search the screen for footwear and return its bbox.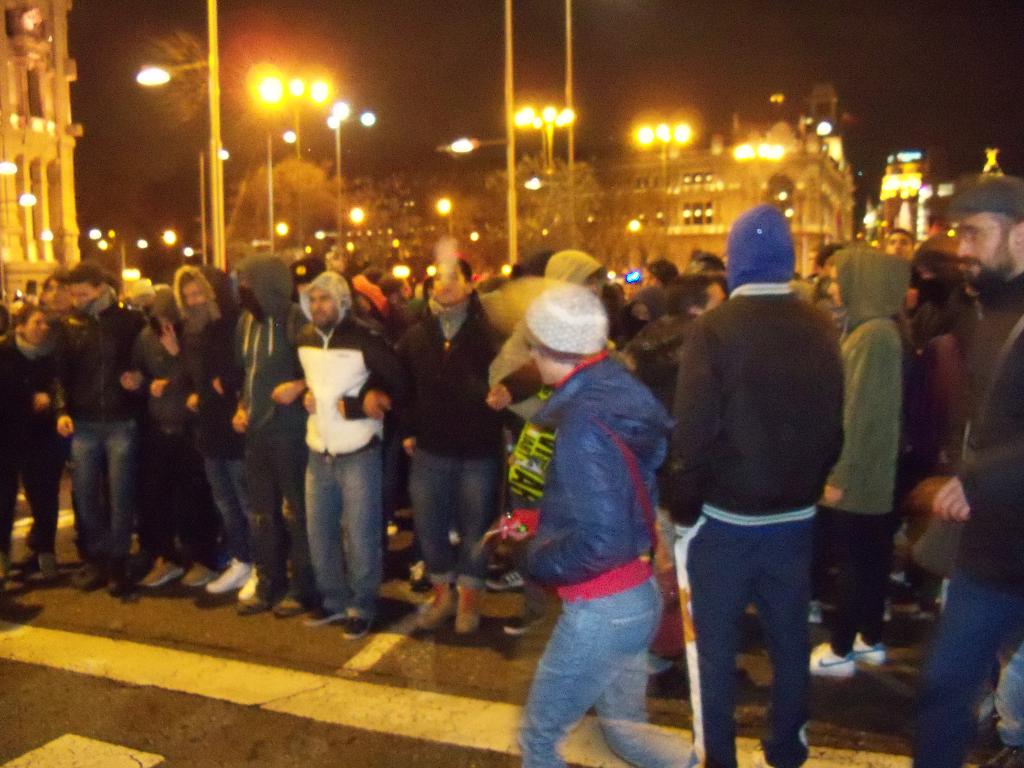
Found: detection(74, 559, 102, 584).
